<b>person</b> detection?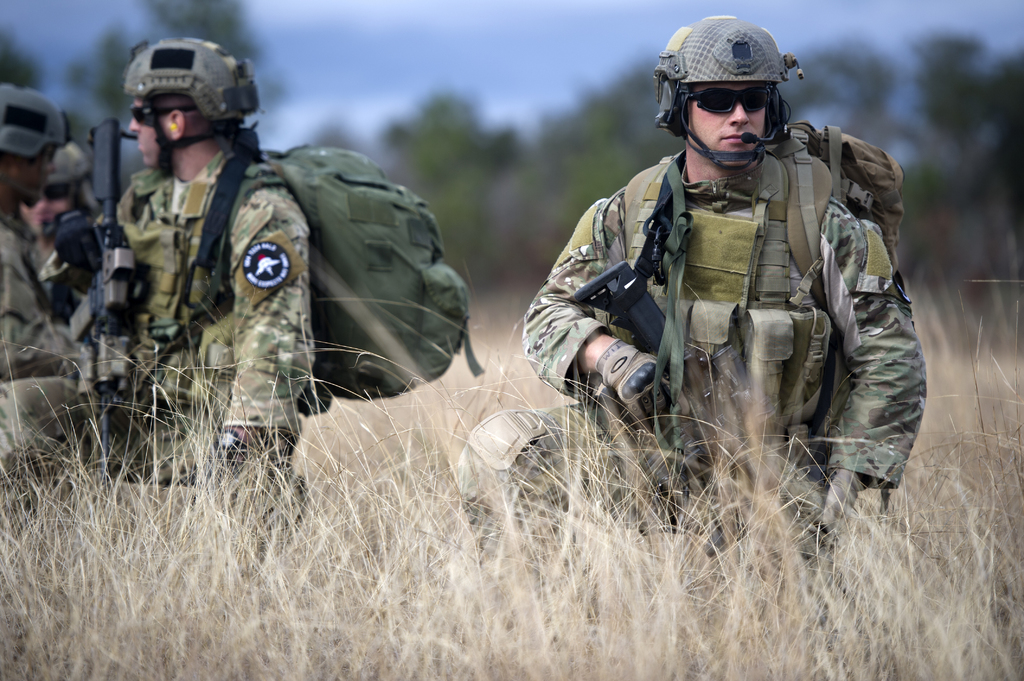
<bbox>0, 97, 98, 515</bbox>
